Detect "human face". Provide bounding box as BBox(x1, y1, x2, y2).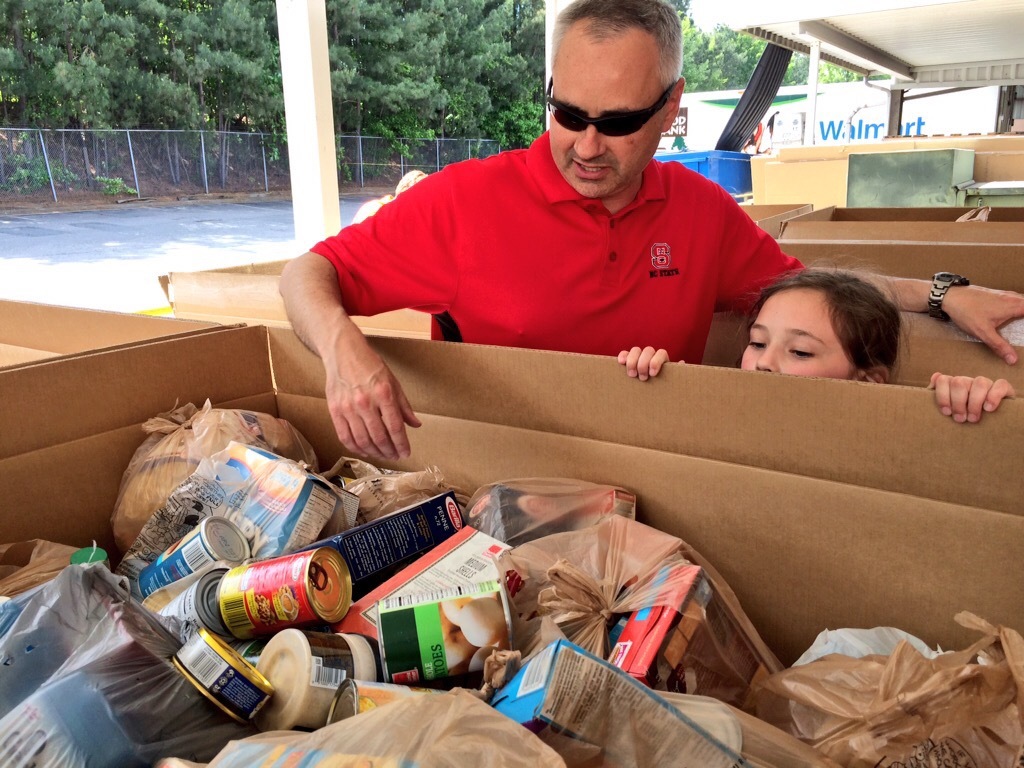
BBox(549, 37, 666, 198).
